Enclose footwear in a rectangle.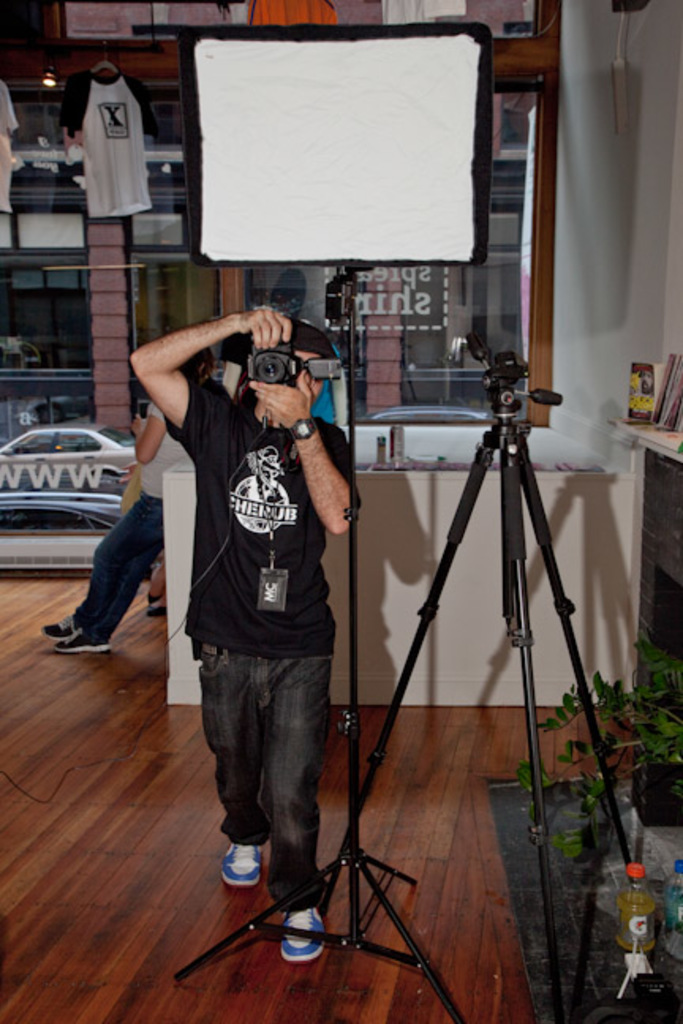
pyautogui.locateOnScreen(145, 591, 171, 616).
